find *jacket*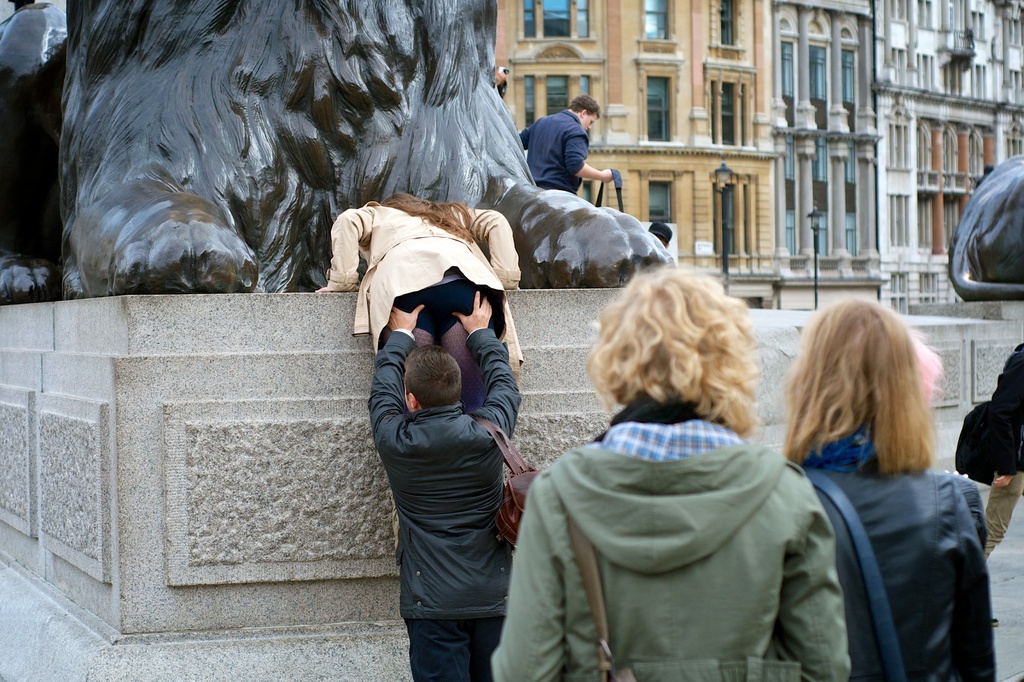
Rect(492, 424, 858, 681)
